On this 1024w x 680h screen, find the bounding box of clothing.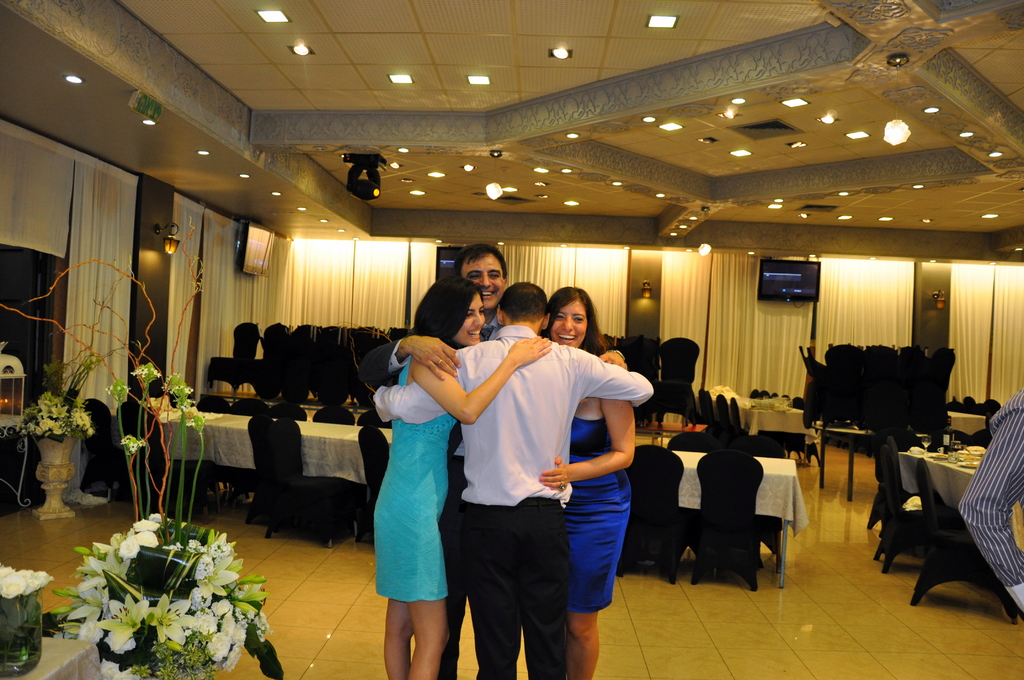
Bounding box: region(570, 410, 632, 615).
